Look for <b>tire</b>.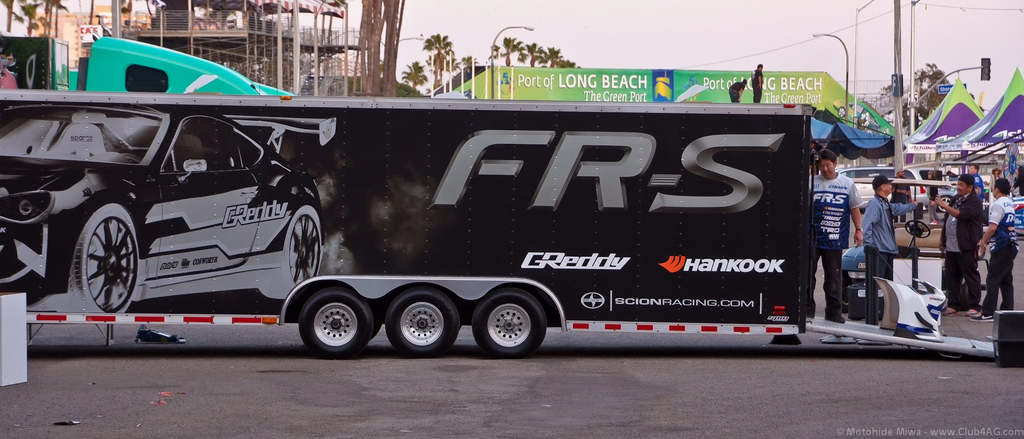
Found: bbox(388, 294, 456, 361).
